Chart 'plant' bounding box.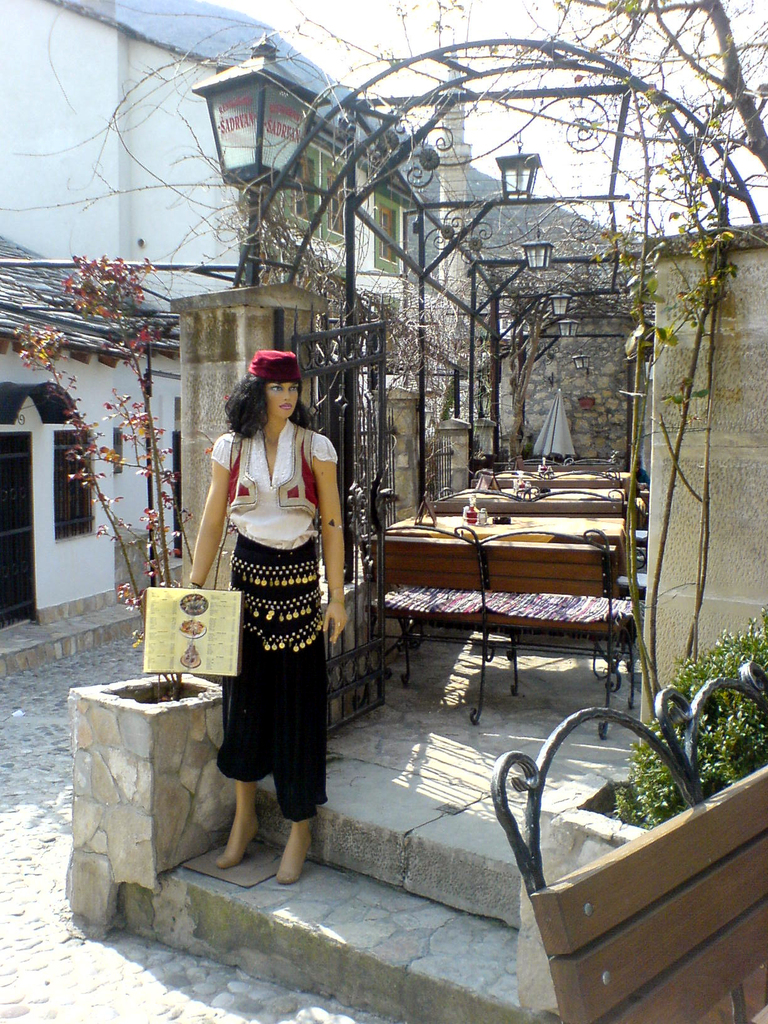
Charted: <region>616, 603, 767, 820</region>.
